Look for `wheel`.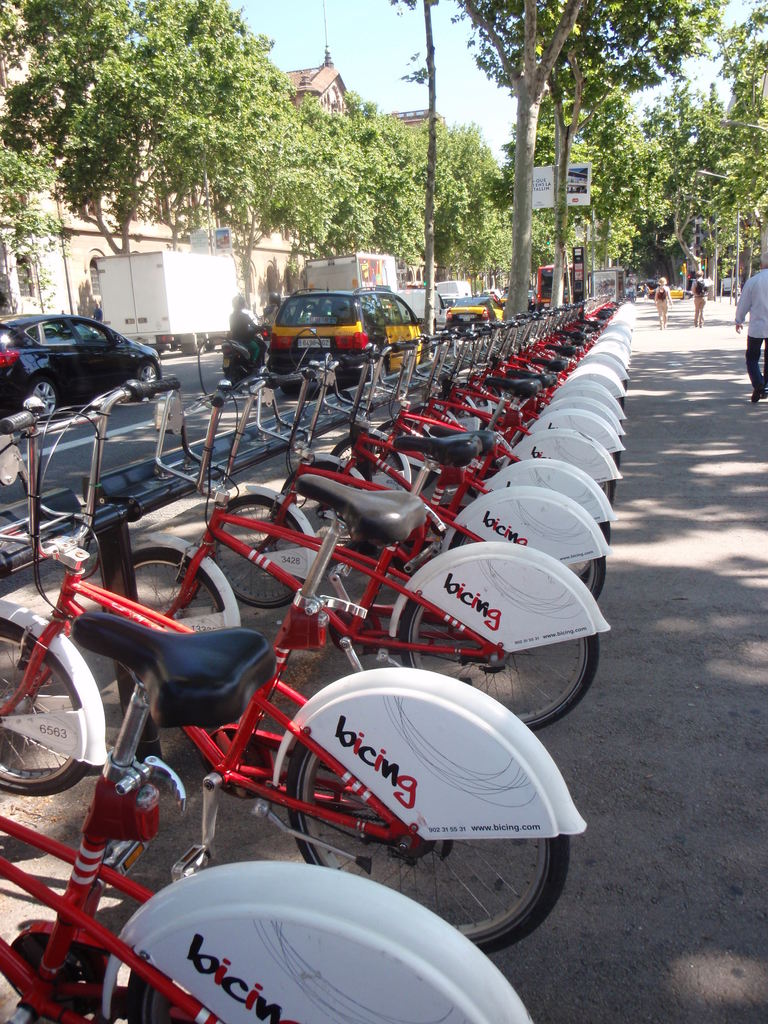
Found: {"x1": 128, "y1": 551, "x2": 222, "y2": 619}.
